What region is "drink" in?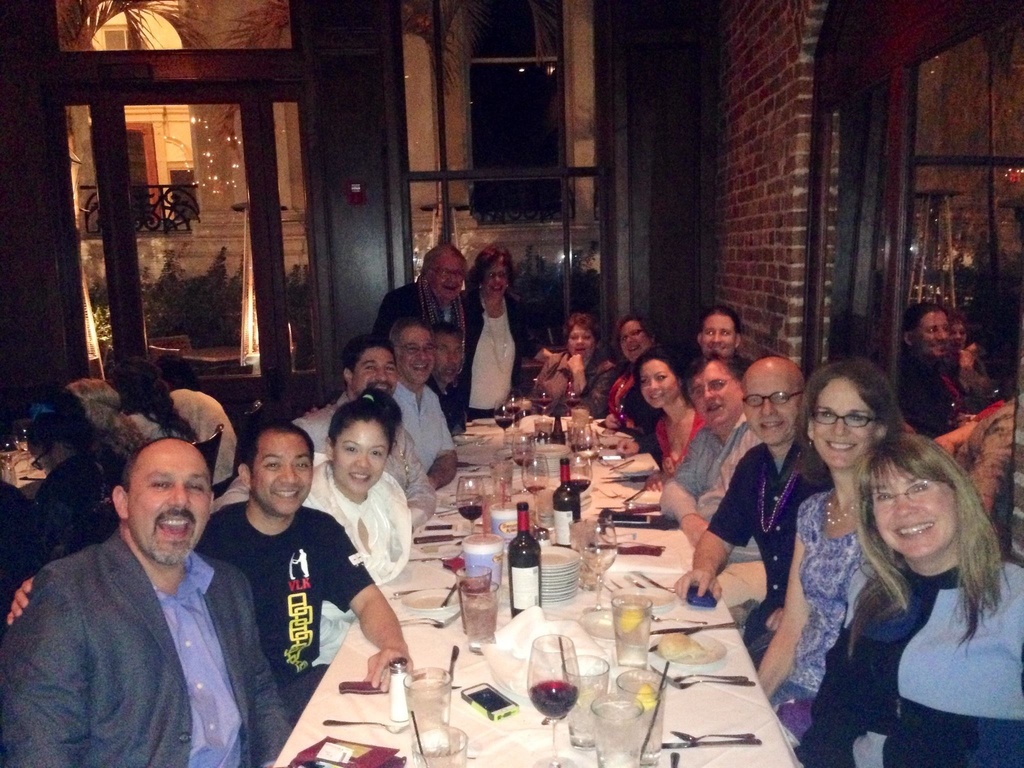
crop(527, 488, 540, 490).
